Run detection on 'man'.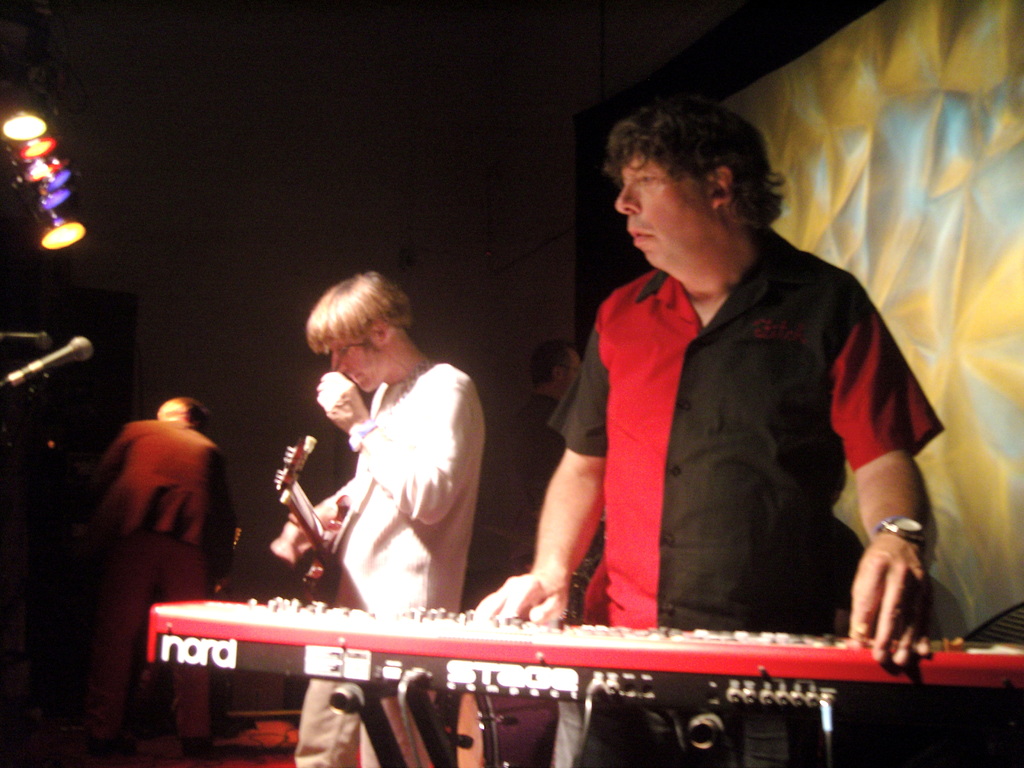
Result: {"left": 511, "top": 339, "right": 588, "bottom": 578}.
